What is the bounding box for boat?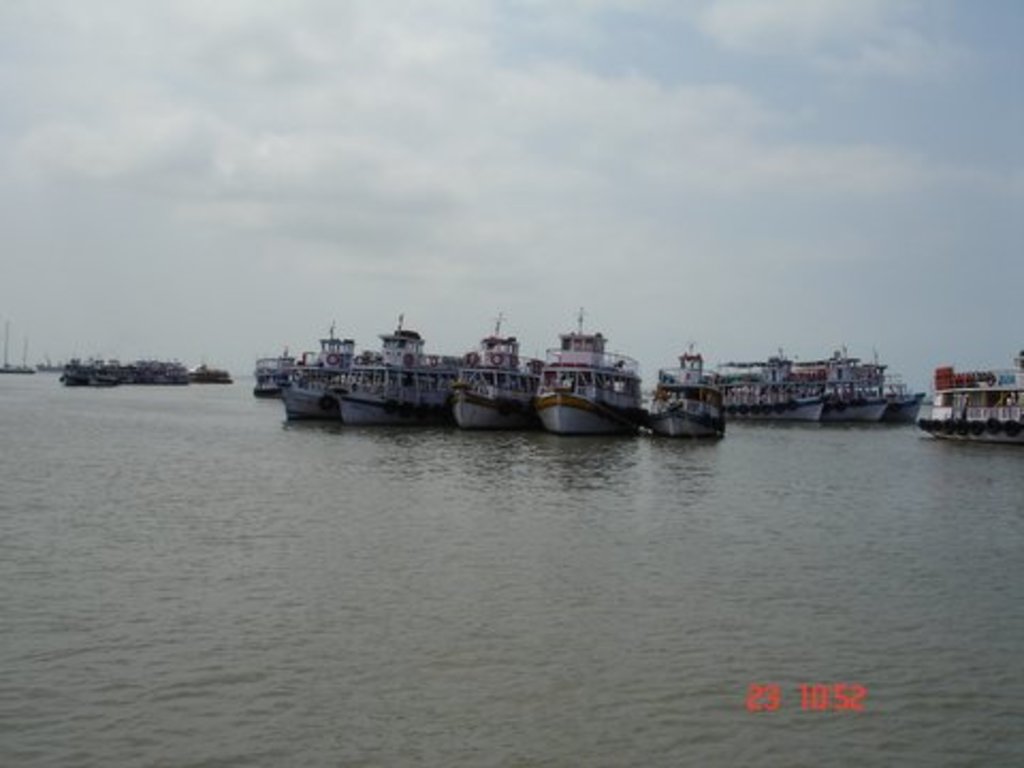
277:318:358:416.
